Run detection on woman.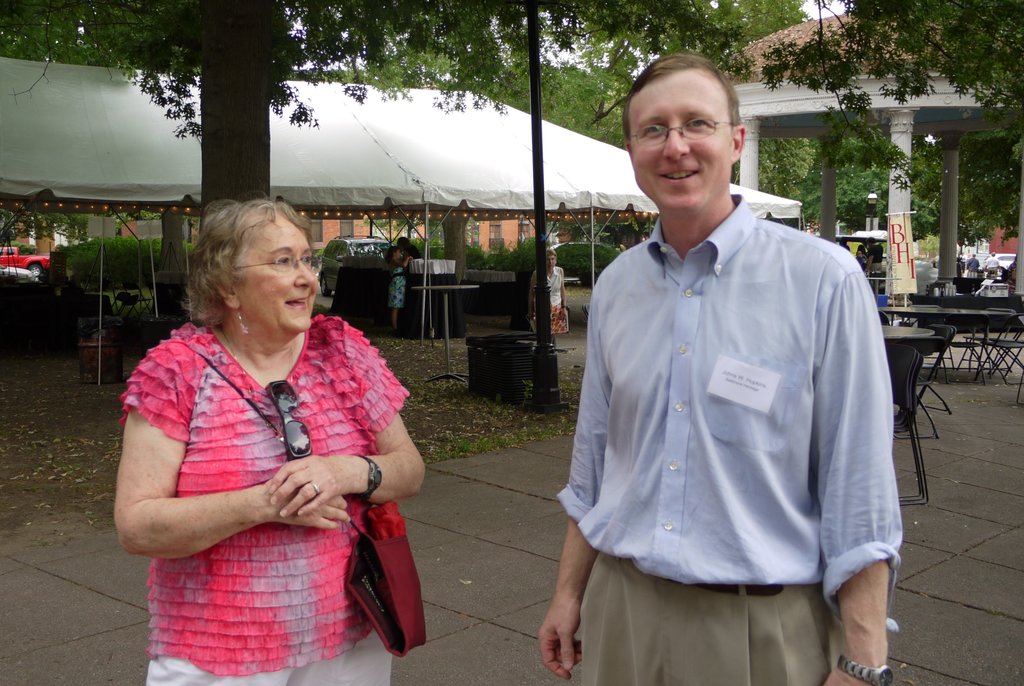
Result: pyautogui.locateOnScreen(387, 245, 416, 341).
